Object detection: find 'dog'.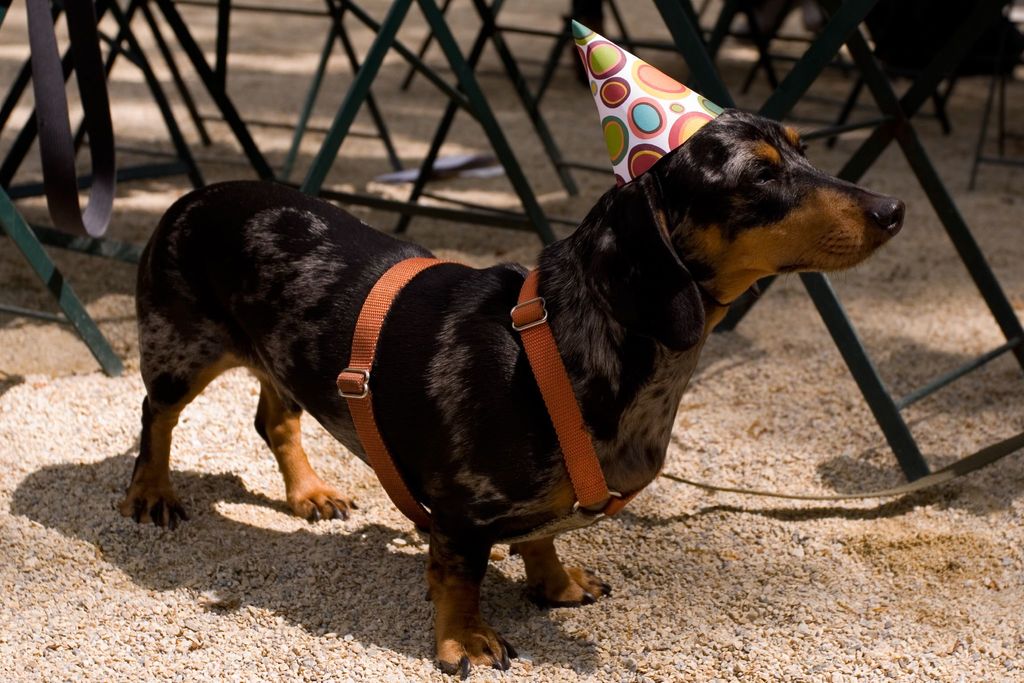
134:107:908:682.
